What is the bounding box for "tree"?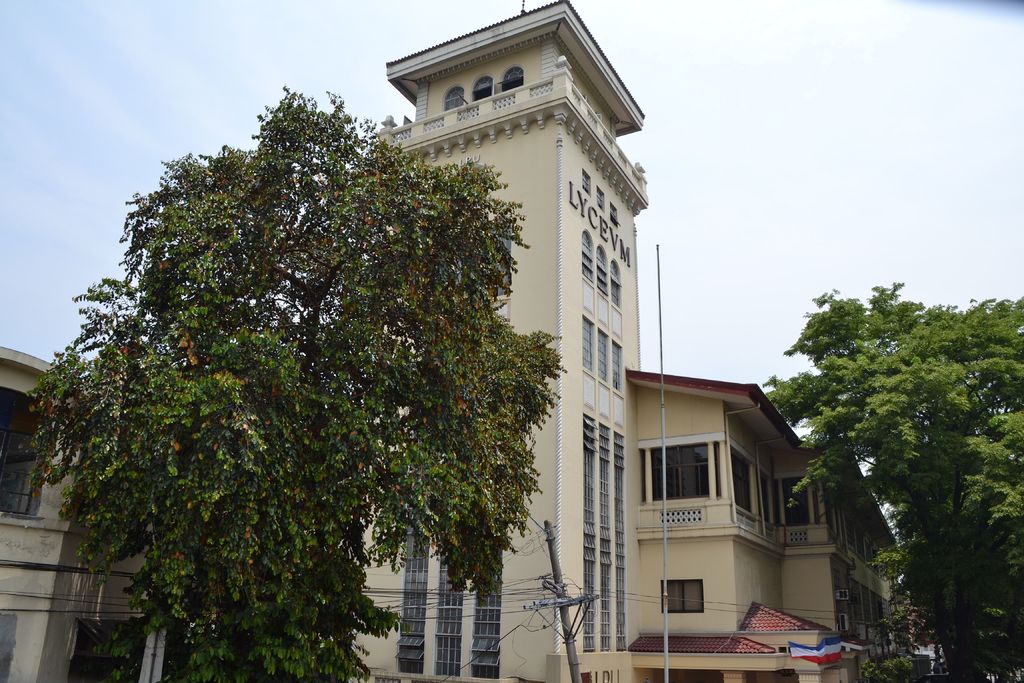
(783,247,1007,650).
